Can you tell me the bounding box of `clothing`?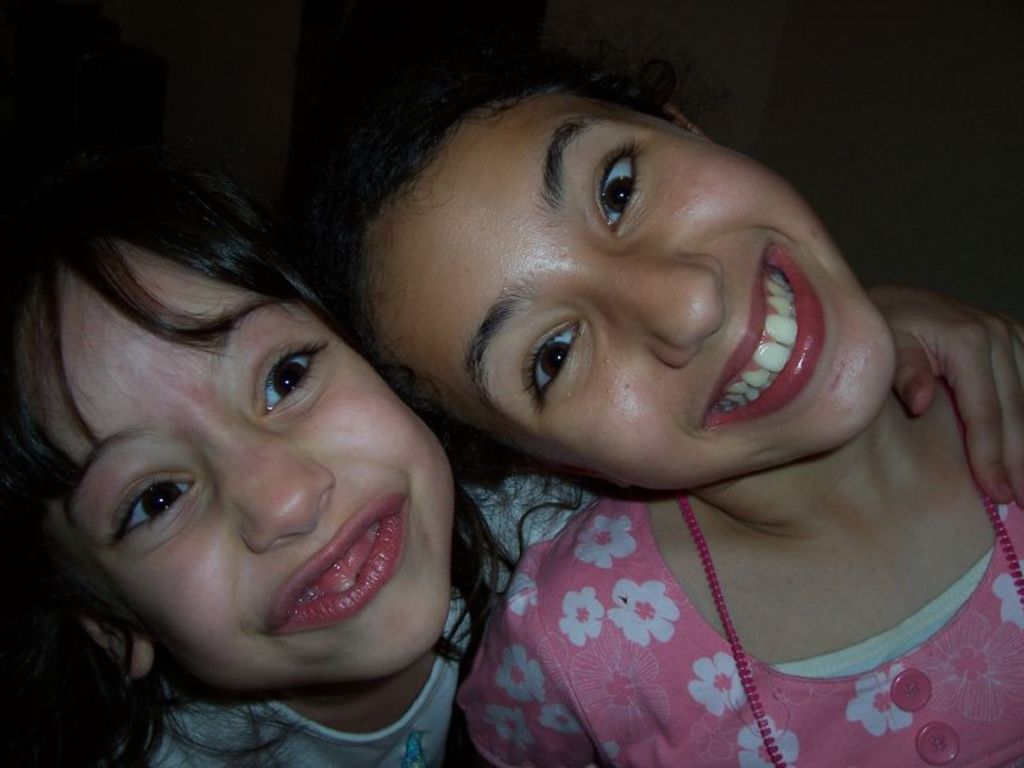
detection(456, 492, 1023, 767).
